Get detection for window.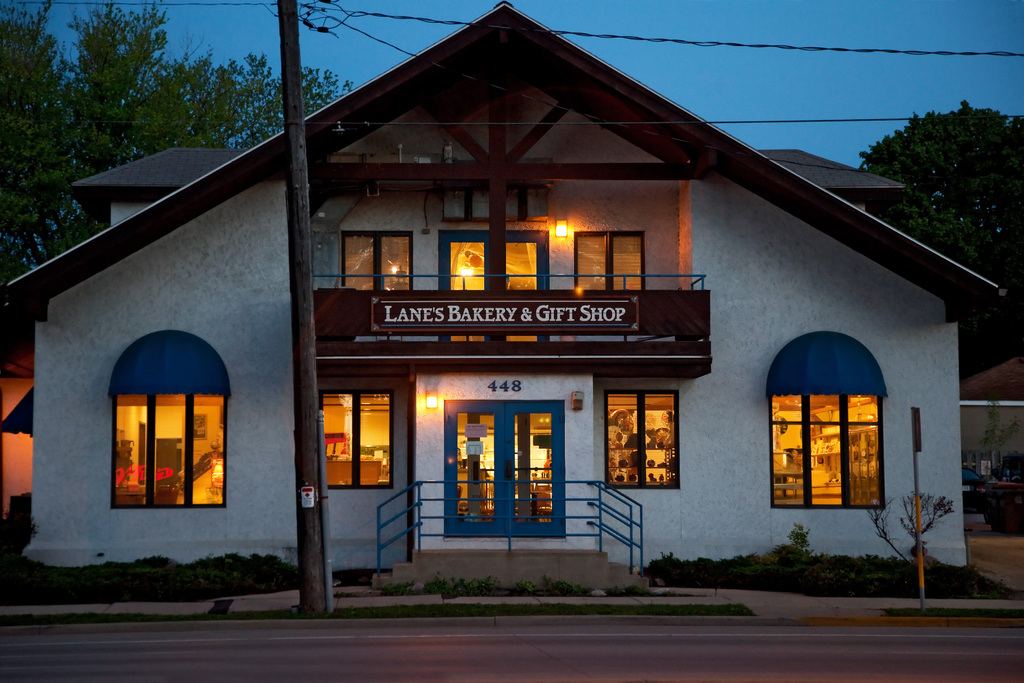
Detection: region(777, 324, 889, 527).
